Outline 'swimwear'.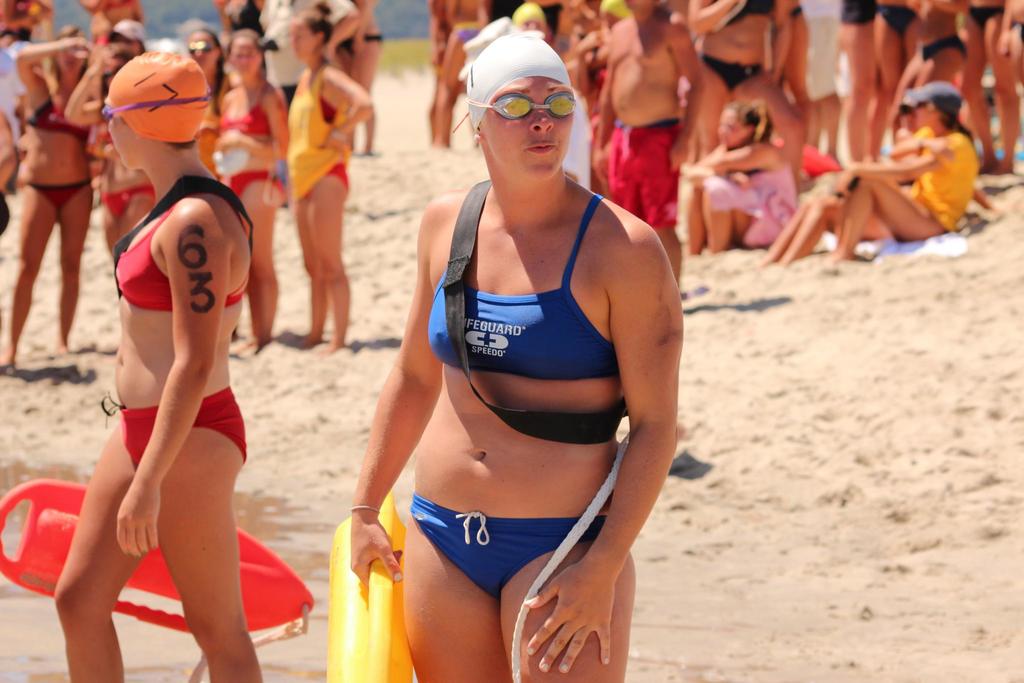
Outline: rect(287, 59, 346, 210).
